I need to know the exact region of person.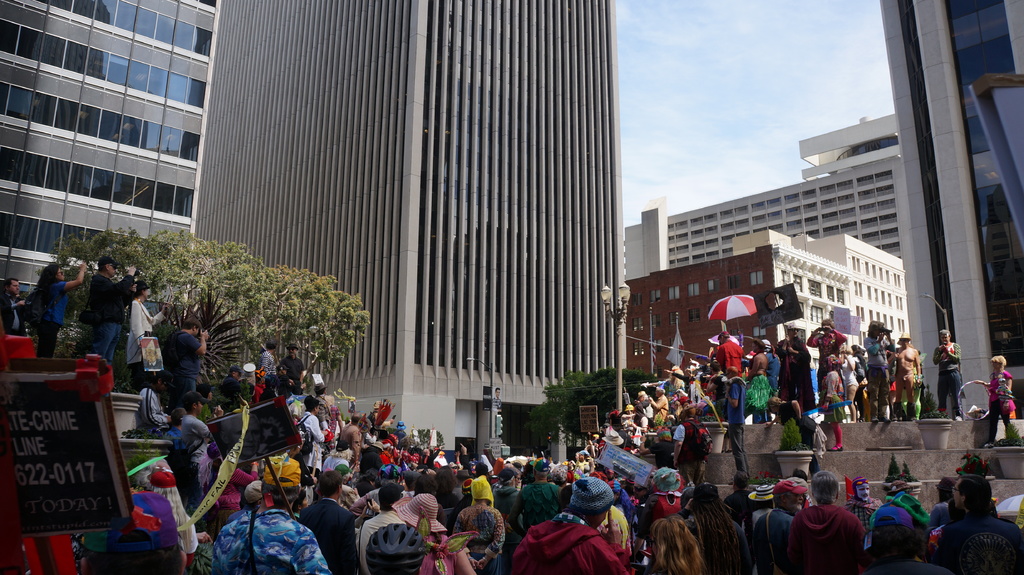
Region: 161:299:211:408.
